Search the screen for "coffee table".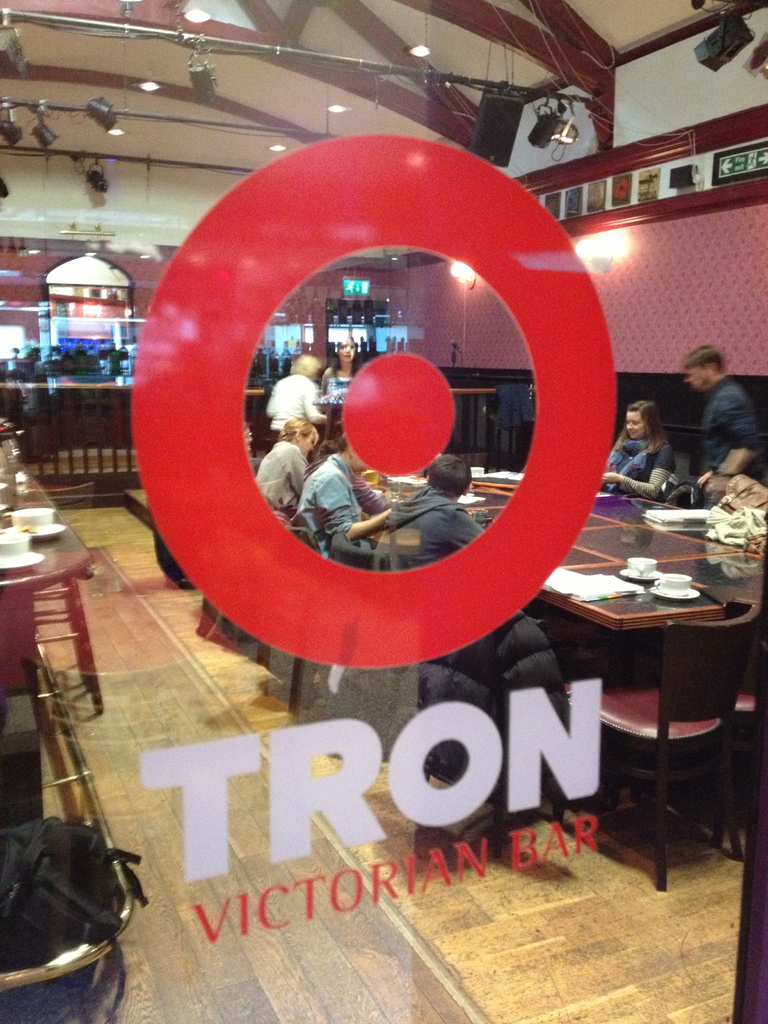
Found at BBox(362, 455, 760, 895).
